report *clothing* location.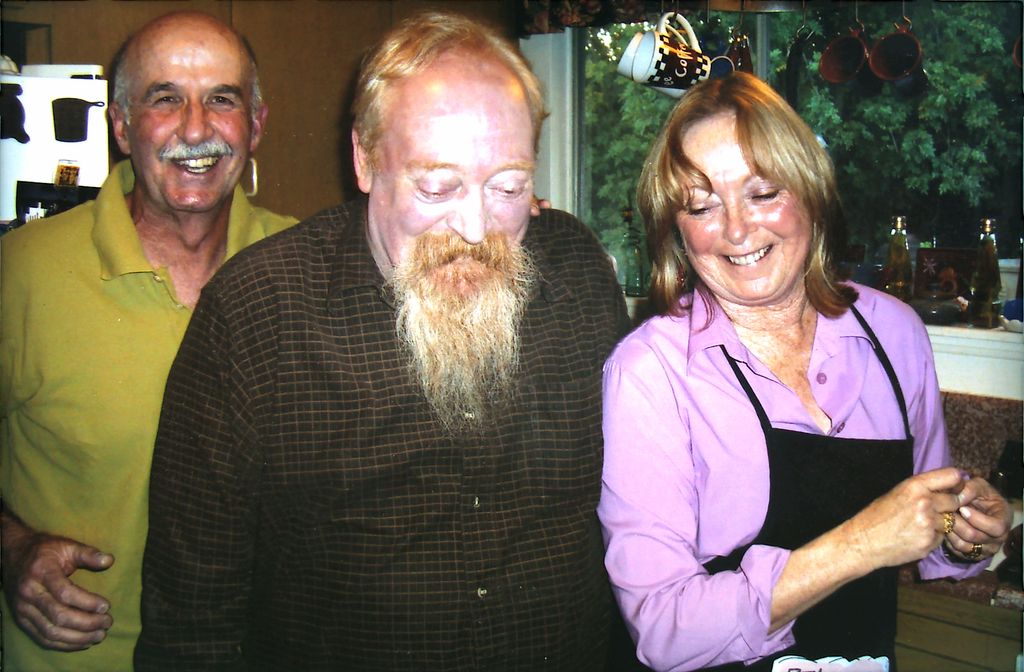
Report: (0,156,299,671).
